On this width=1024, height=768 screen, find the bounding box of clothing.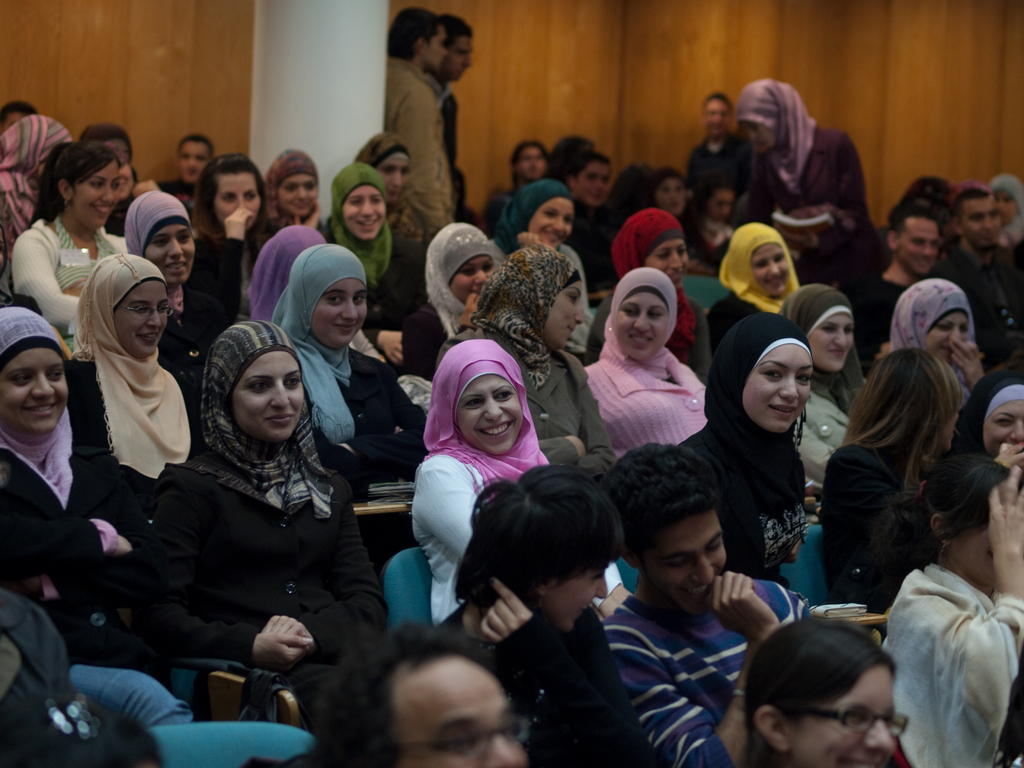
Bounding box: left=157, top=449, right=375, bottom=758.
